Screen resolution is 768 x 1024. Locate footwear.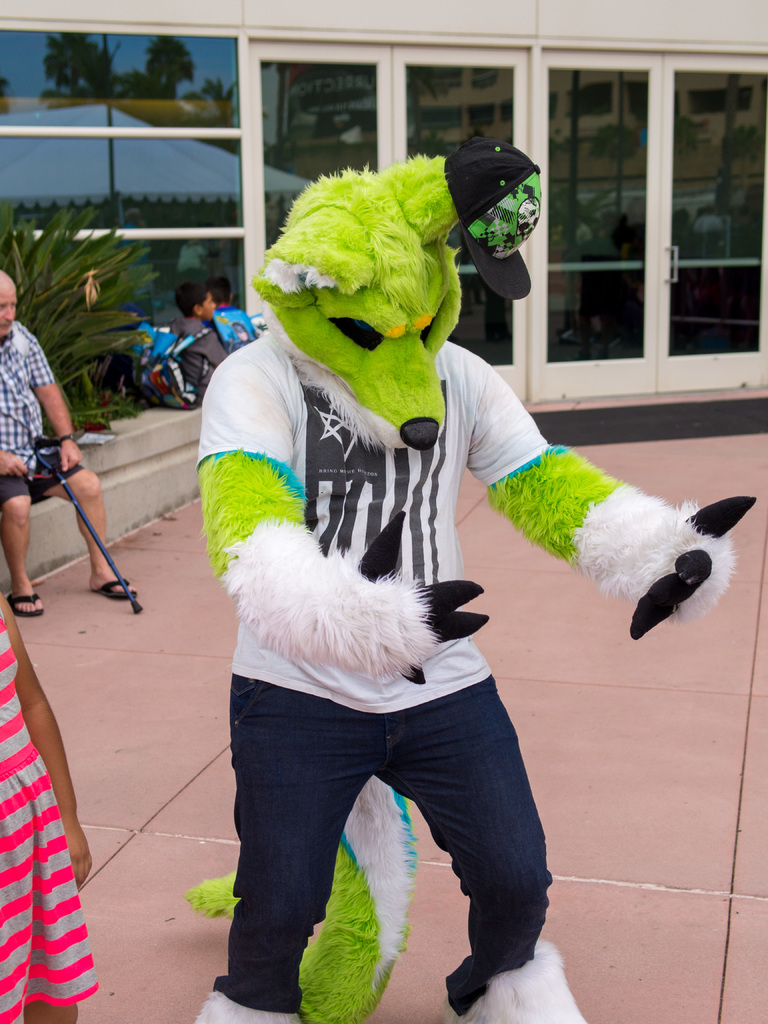
89:570:141:601.
